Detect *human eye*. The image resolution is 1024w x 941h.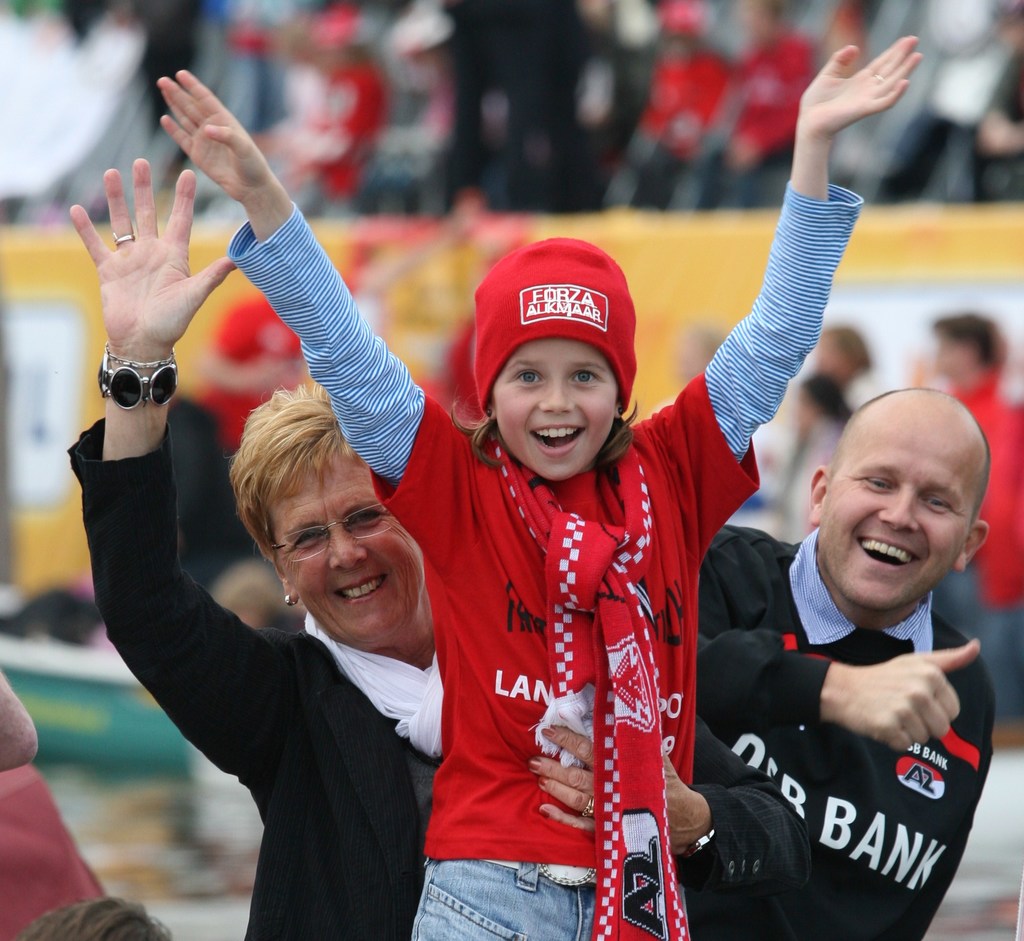
506, 367, 543, 386.
